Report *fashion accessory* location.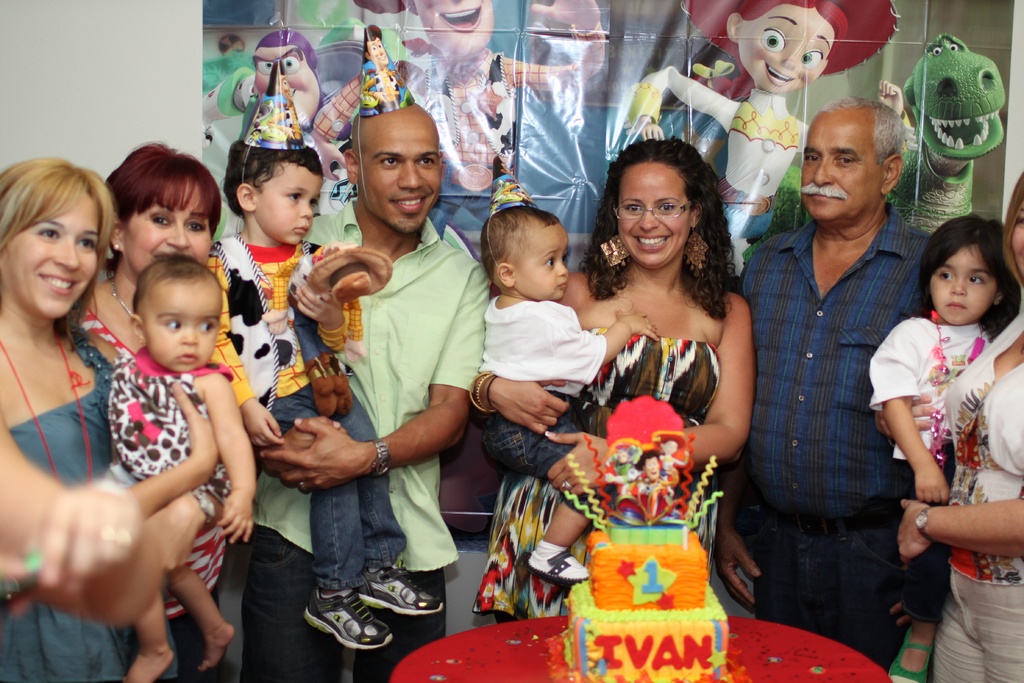
Report: left=0, top=334, right=93, bottom=490.
